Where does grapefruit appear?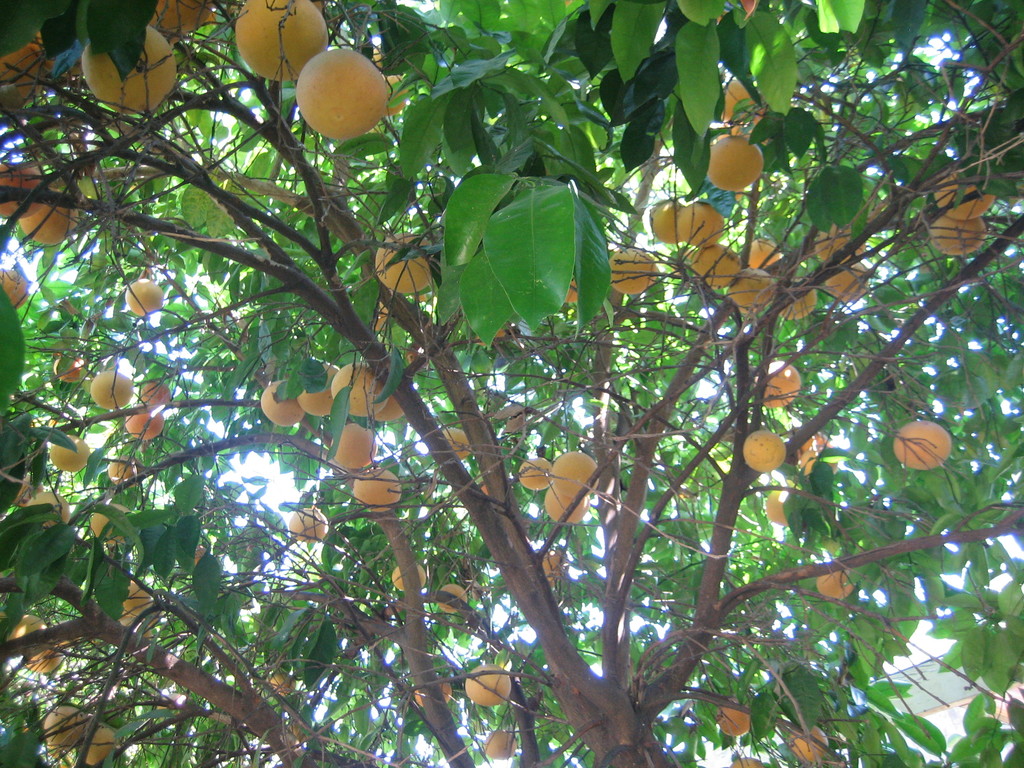
Appears at 0 43 39 93.
